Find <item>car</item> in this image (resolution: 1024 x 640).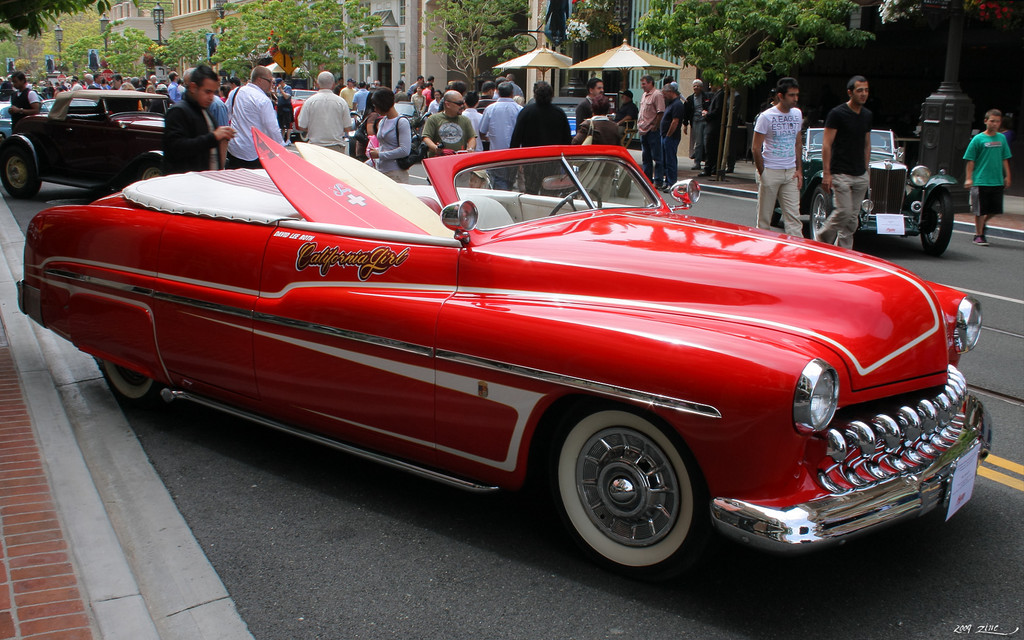
{"left": 771, "top": 125, "right": 958, "bottom": 257}.
